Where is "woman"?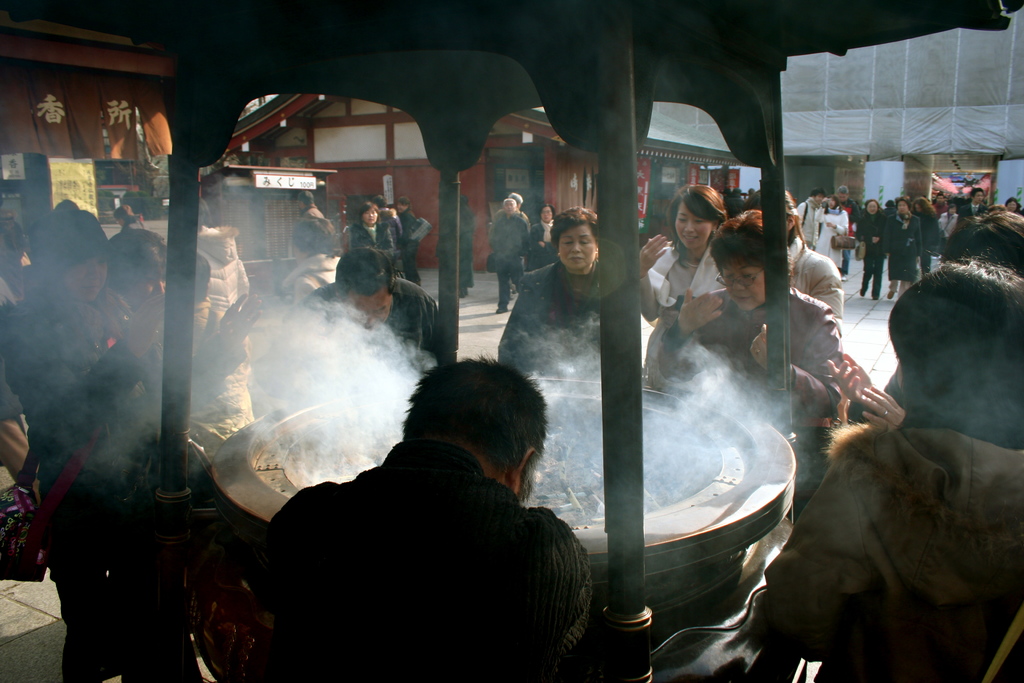
<region>813, 196, 849, 270</region>.
